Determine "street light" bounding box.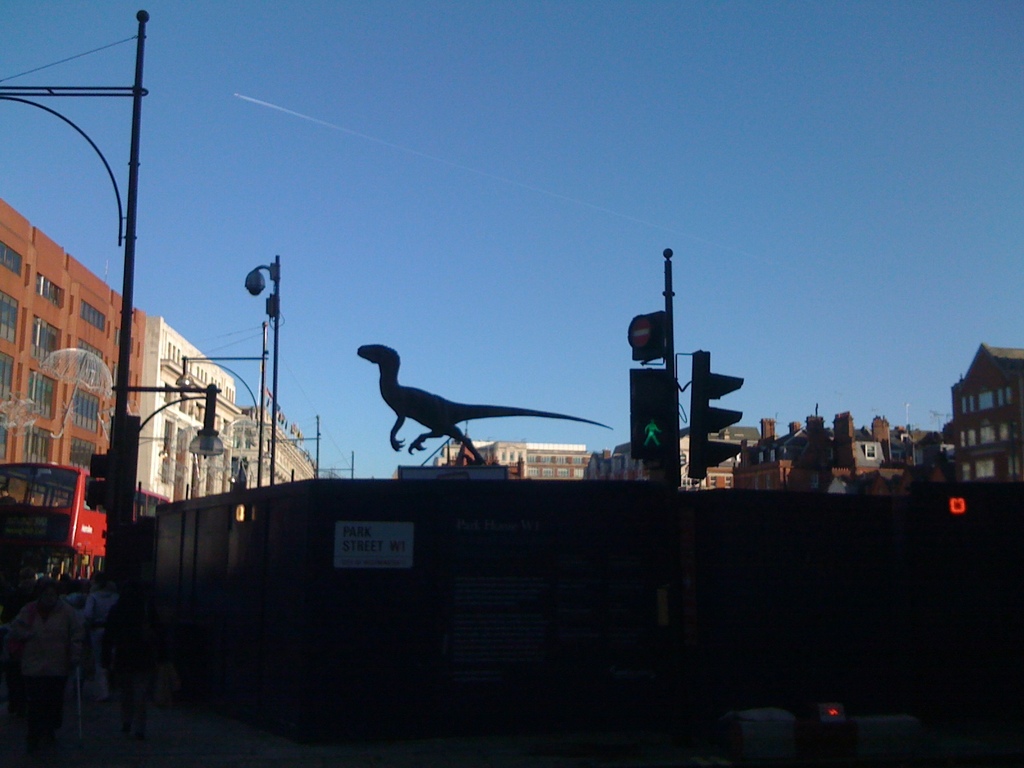
Determined: box(3, 13, 227, 595).
